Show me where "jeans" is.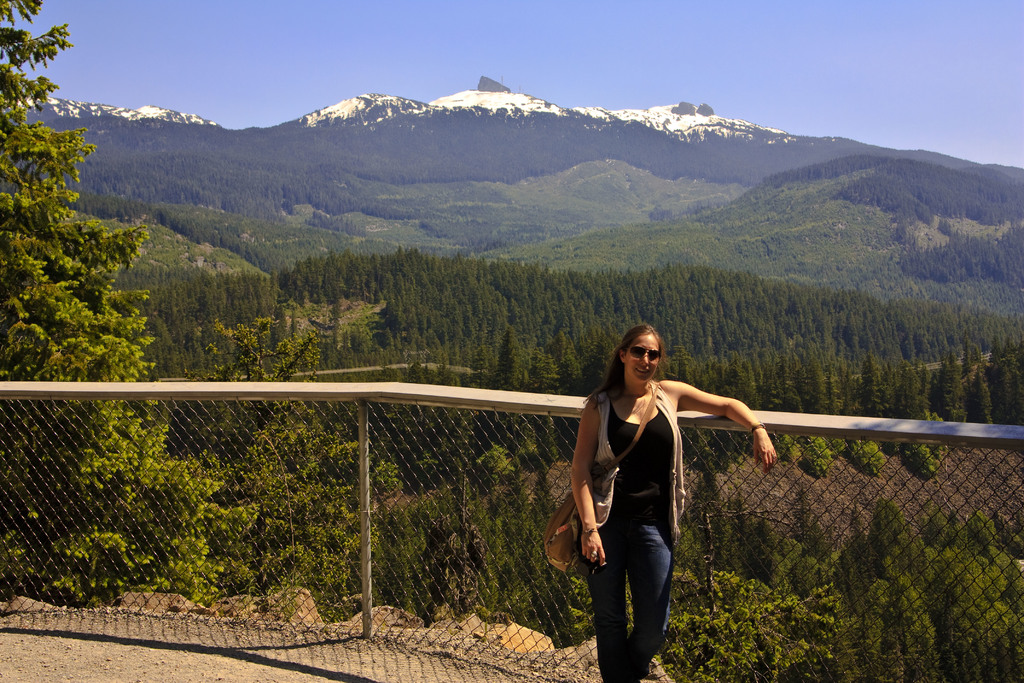
"jeans" is at {"x1": 586, "y1": 520, "x2": 693, "y2": 666}.
